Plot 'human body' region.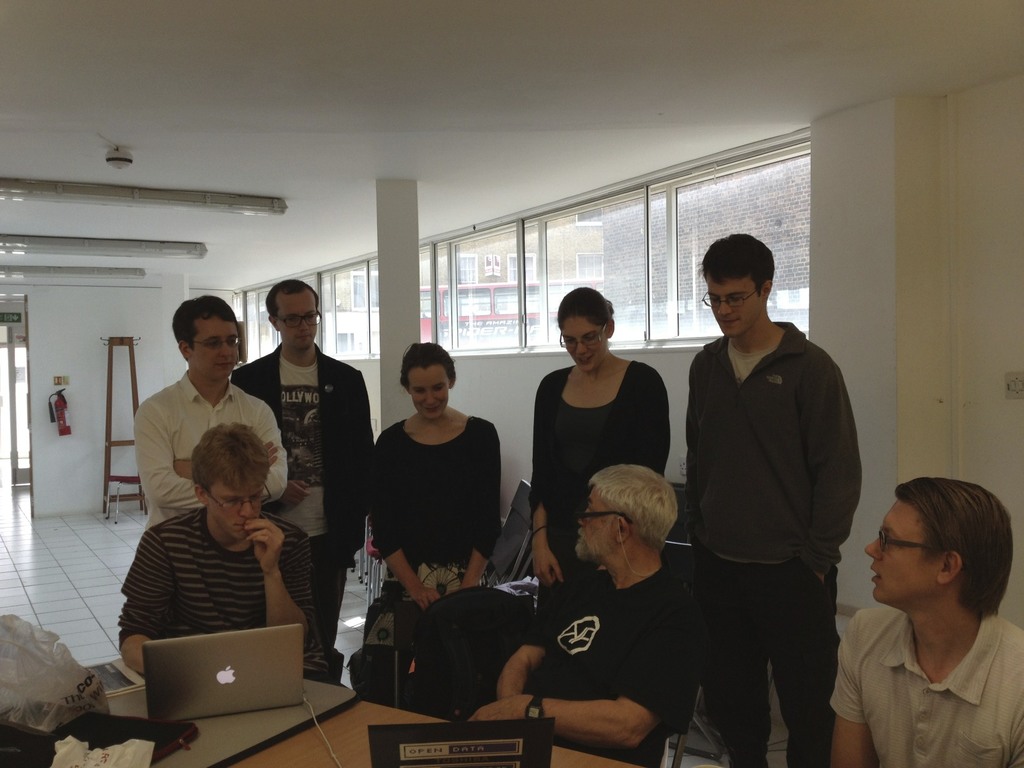
Plotted at locate(468, 461, 685, 762).
